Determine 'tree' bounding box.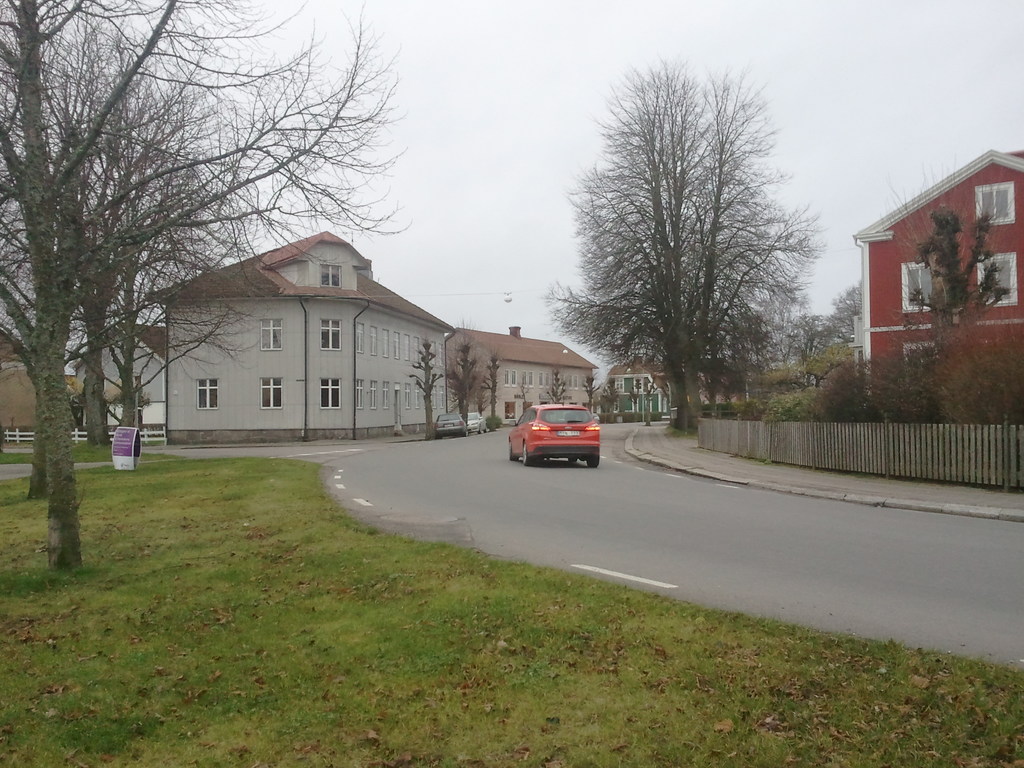
Determined: 871 172 1011 371.
